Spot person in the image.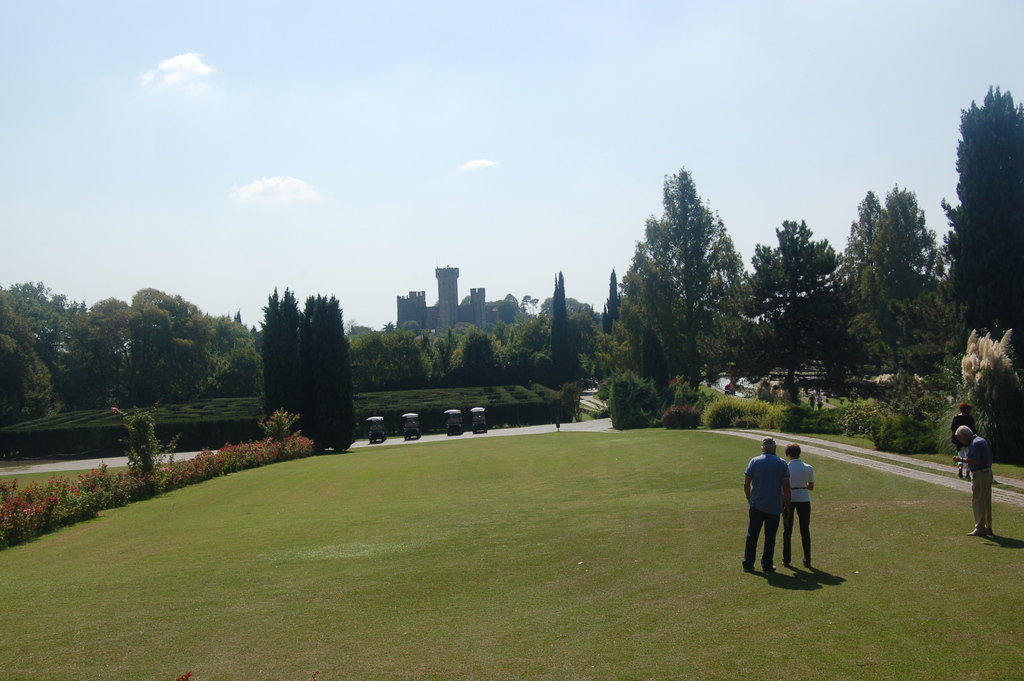
person found at (950, 425, 995, 541).
